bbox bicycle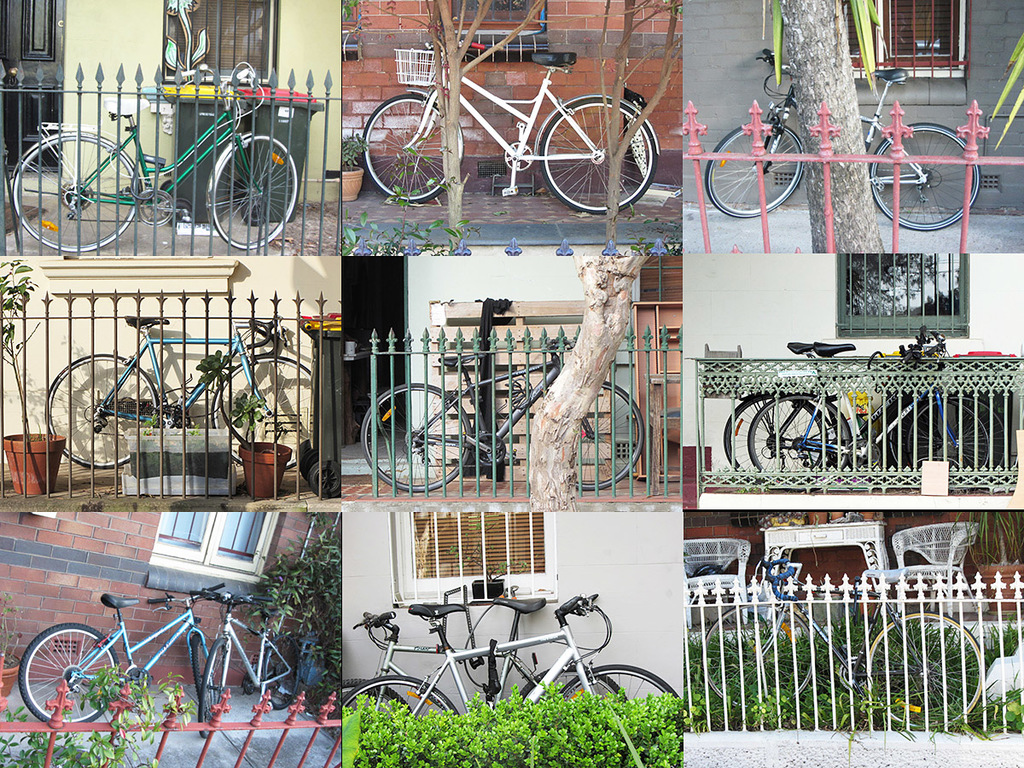
crop(689, 545, 1016, 734)
